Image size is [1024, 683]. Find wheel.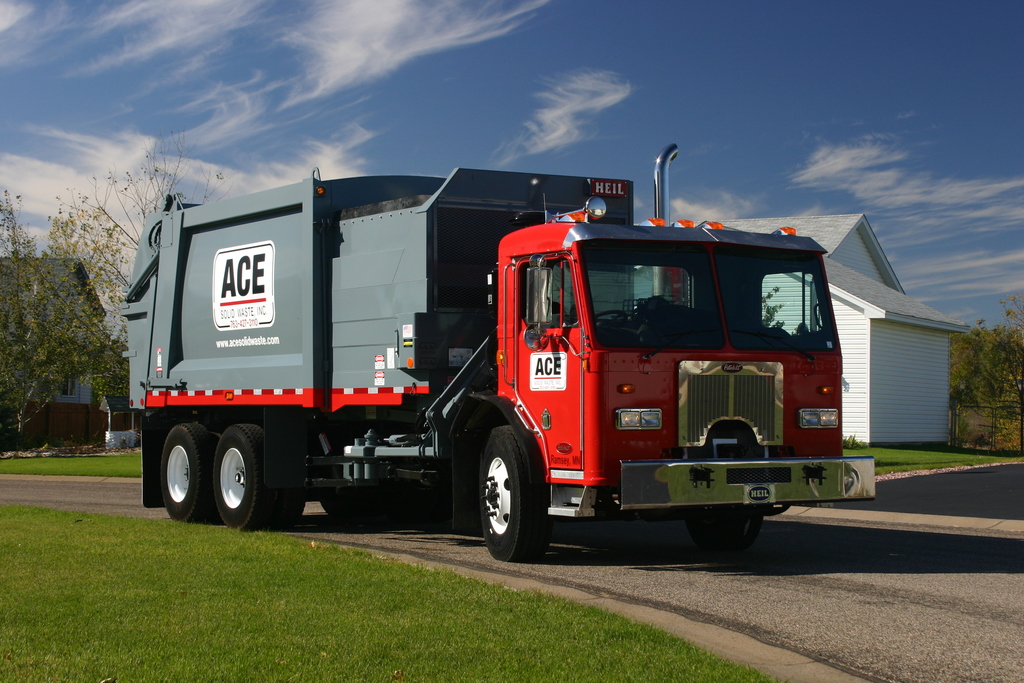
region(592, 308, 631, 333).
